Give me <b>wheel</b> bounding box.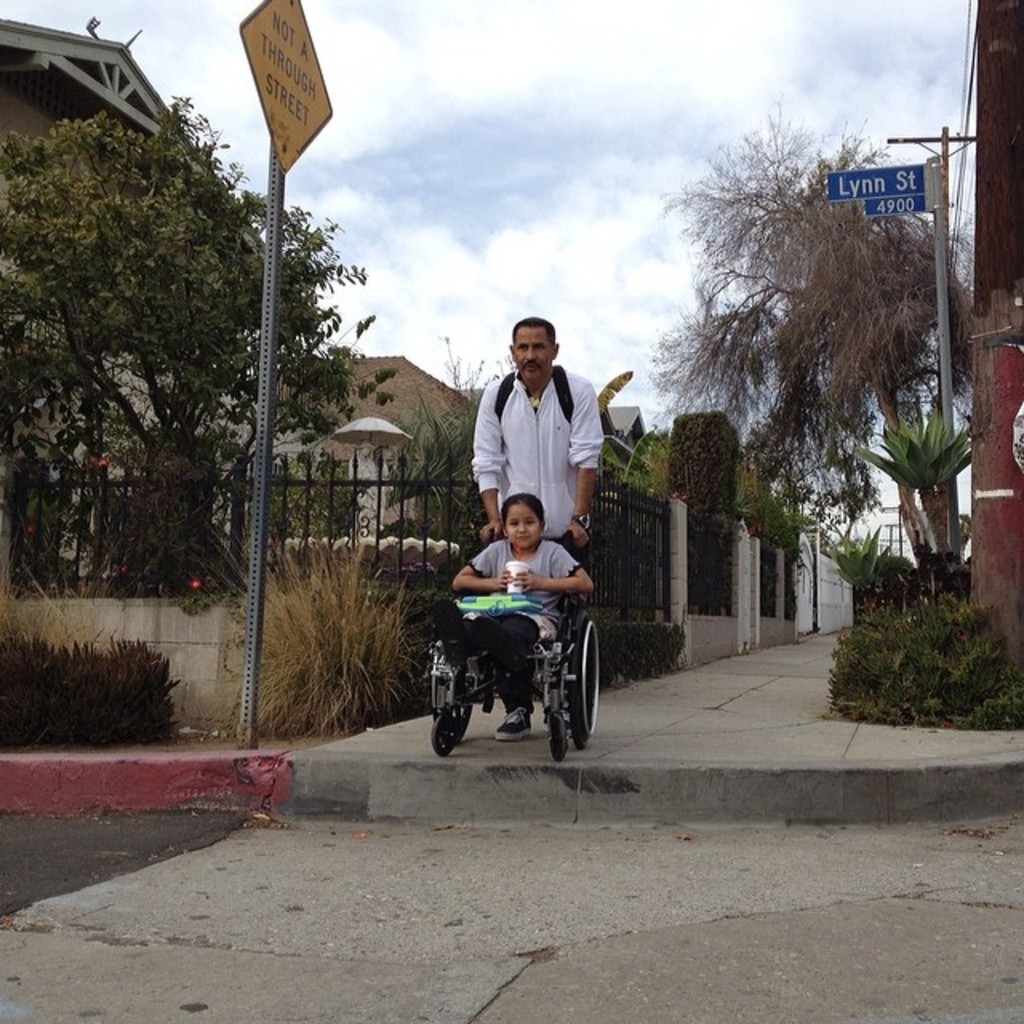
crop(434, 714, 458, 750).
